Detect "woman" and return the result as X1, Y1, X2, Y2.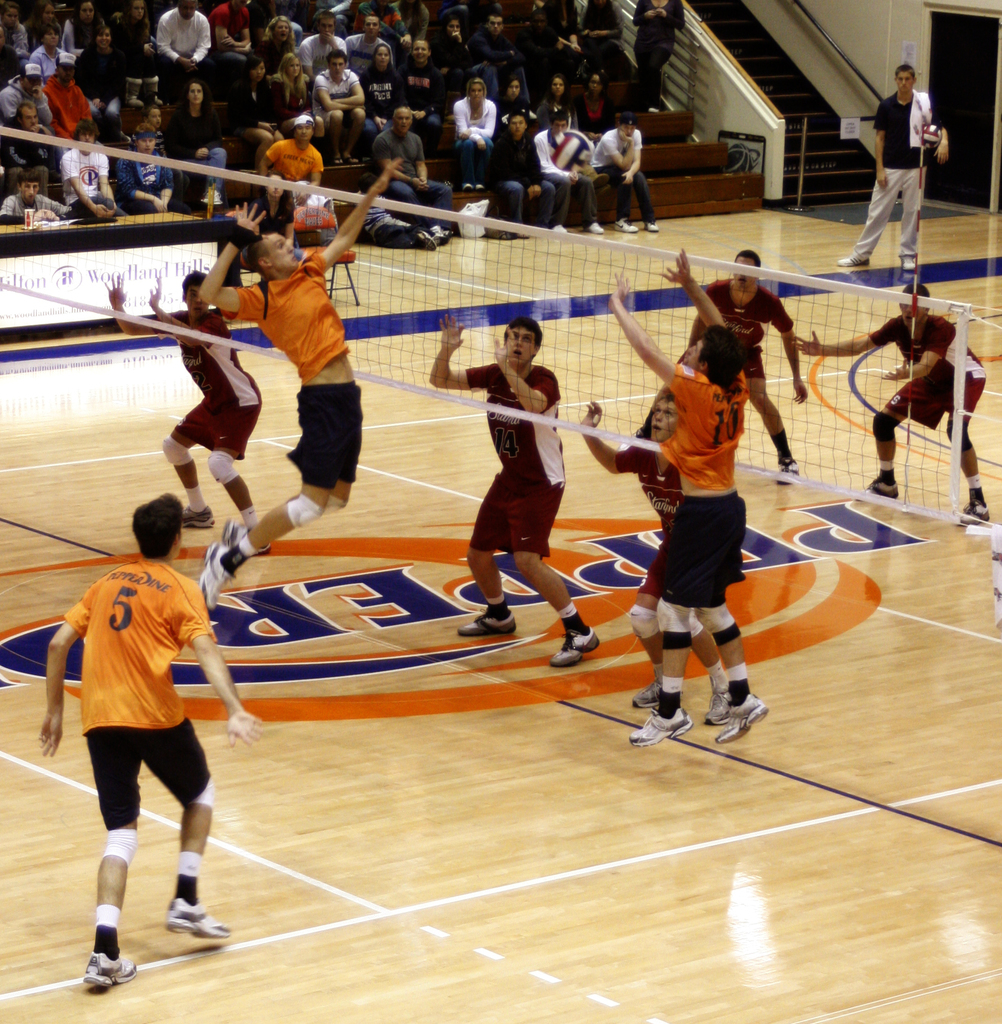
238, 60, 290, 166.
